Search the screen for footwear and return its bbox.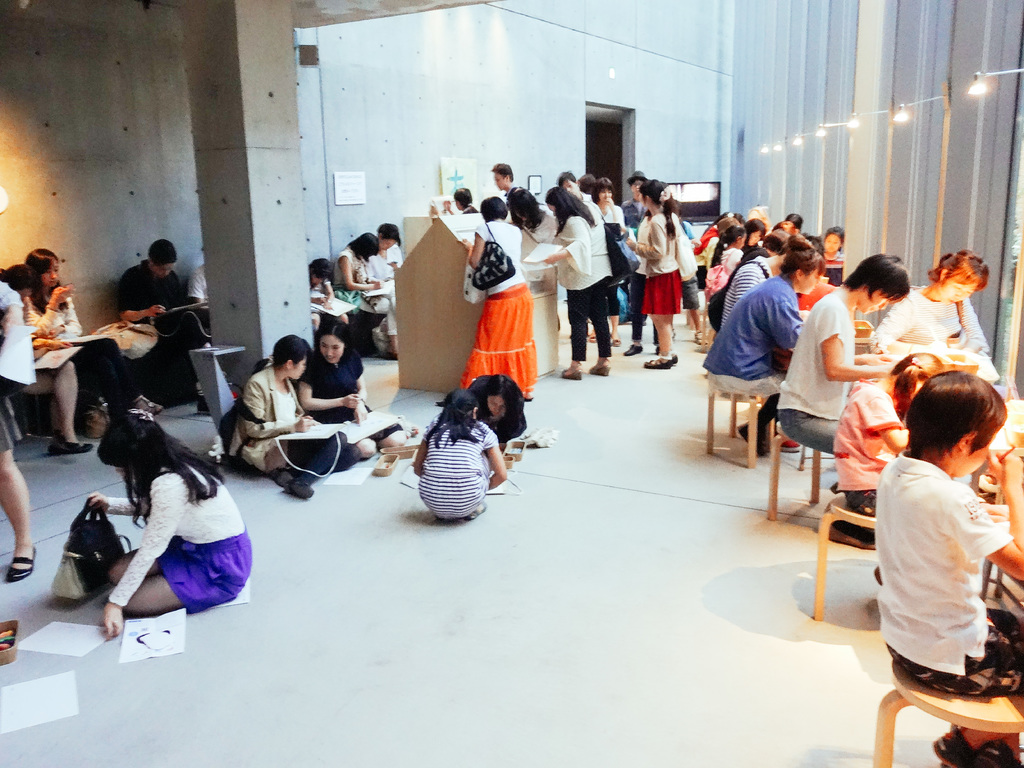
Found: {"left": 560, "top": 362, "right": 583, "bottom": 380}.
